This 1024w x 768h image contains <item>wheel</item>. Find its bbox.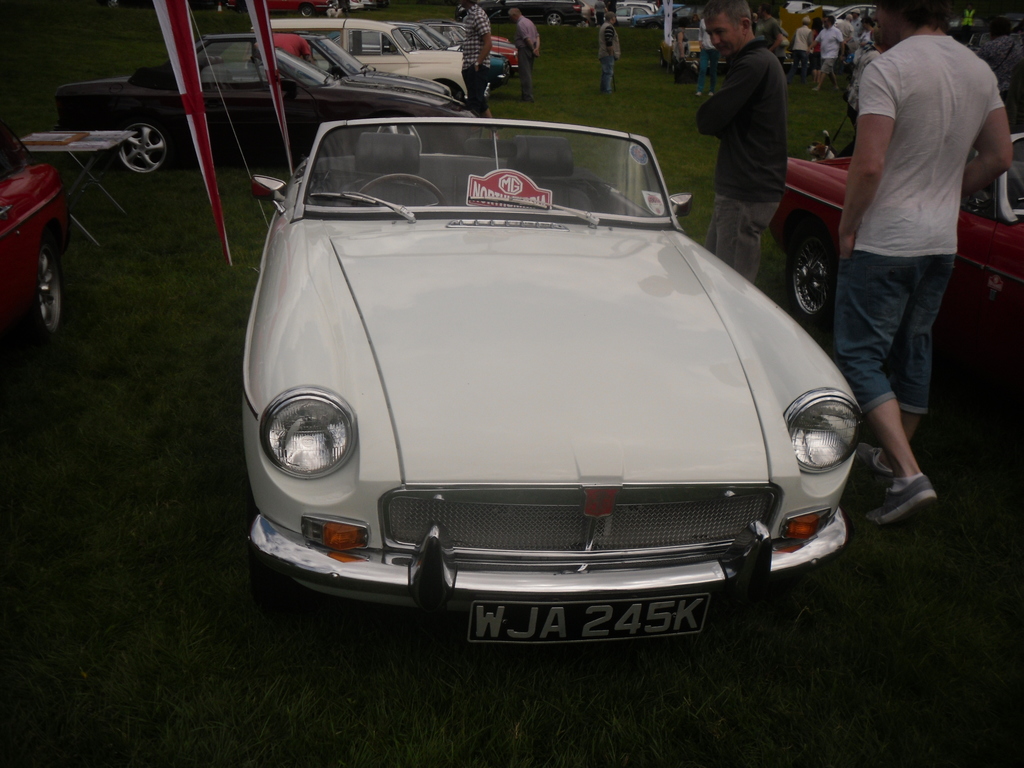
{"left": 249, "top": 486, "right": 308, "bottom": 606}.
